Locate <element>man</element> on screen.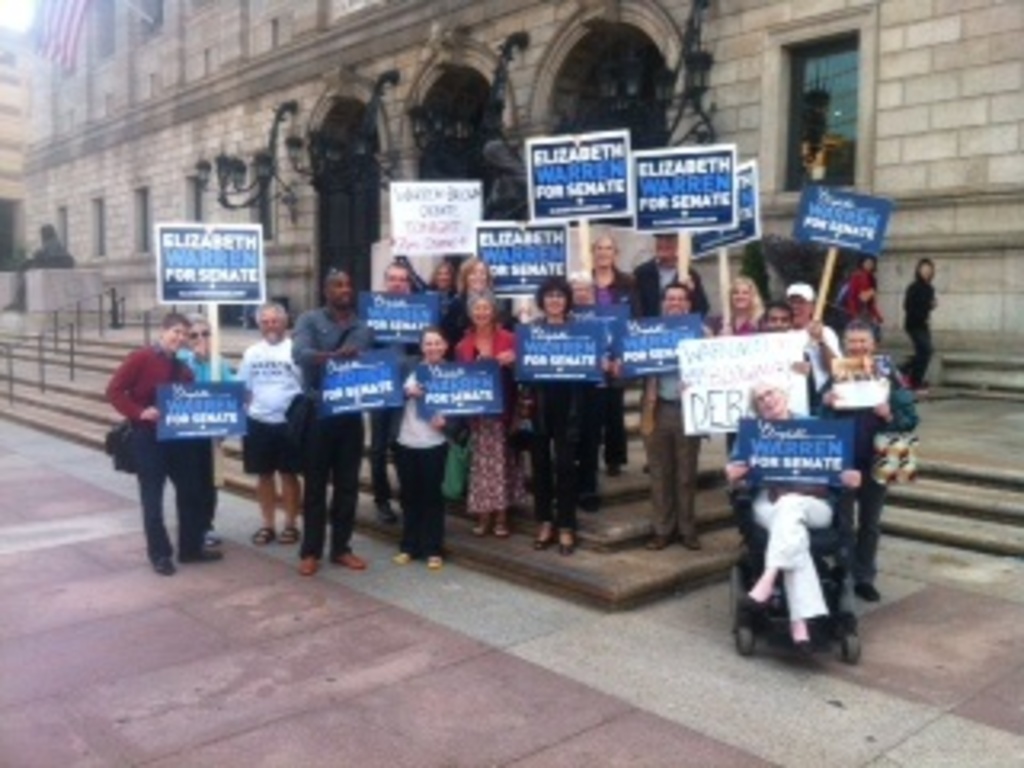
On screen at [x1=234, y1=301, x2=310, y2=550].
